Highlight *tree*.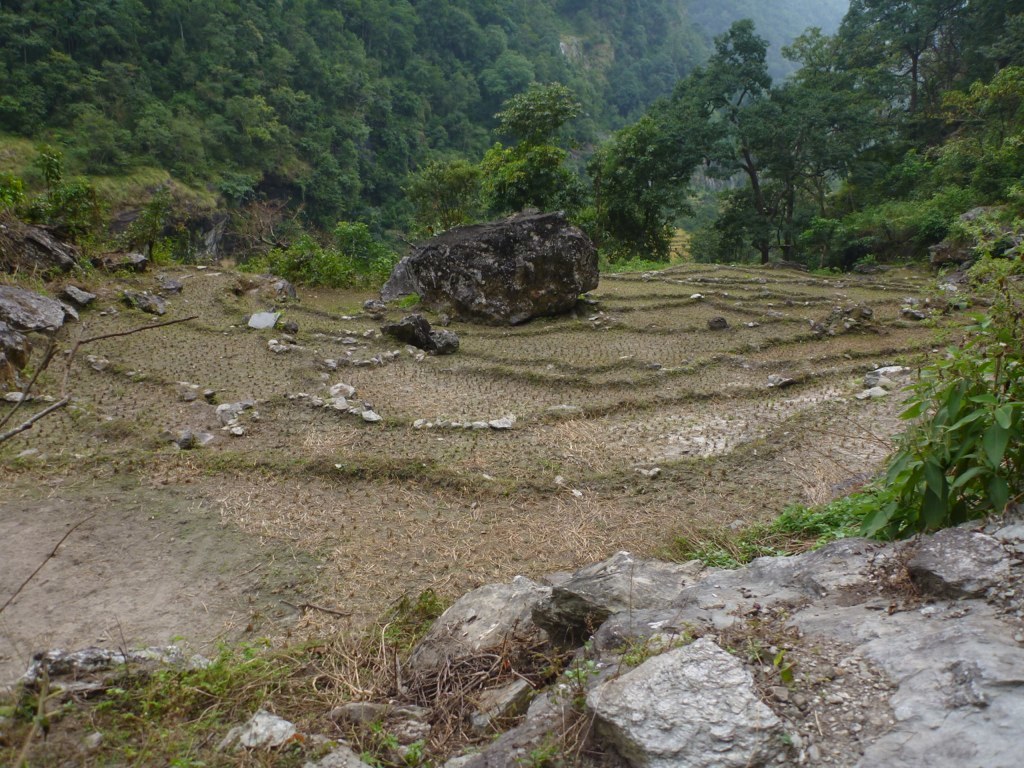
Highlighted region: [left=398, top=161, right=488, bottom=235].
